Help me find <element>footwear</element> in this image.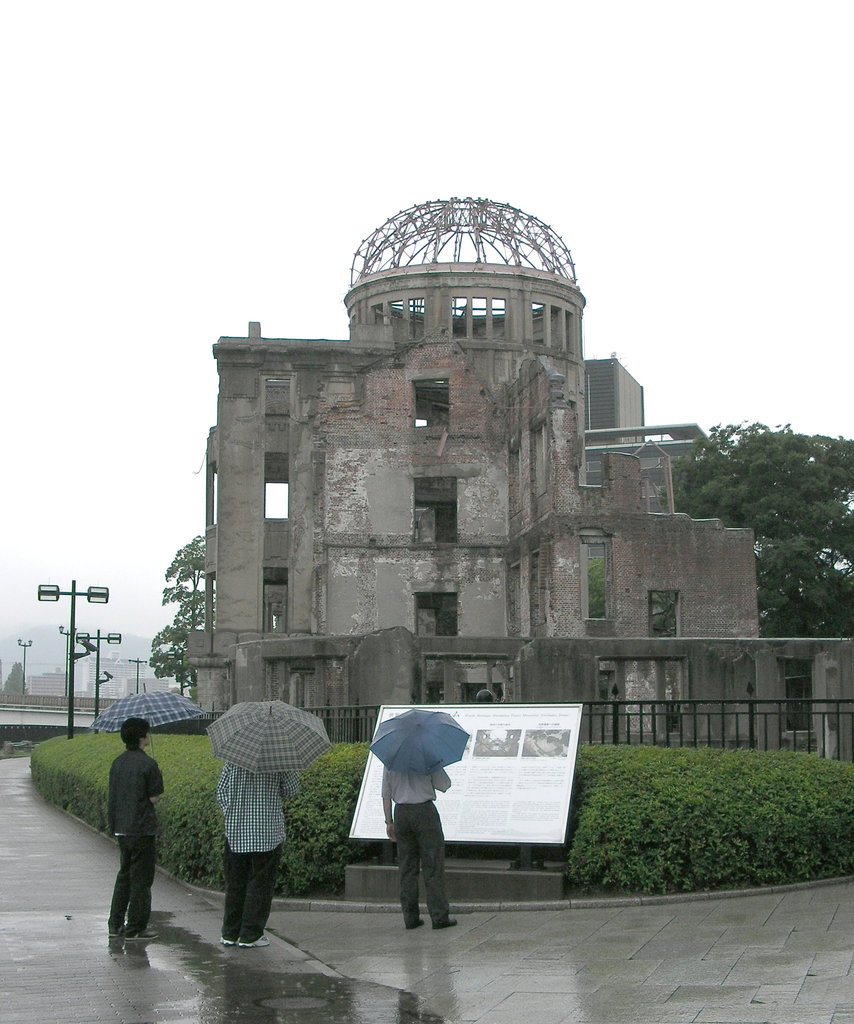
Found it: 405/913/426/929.
